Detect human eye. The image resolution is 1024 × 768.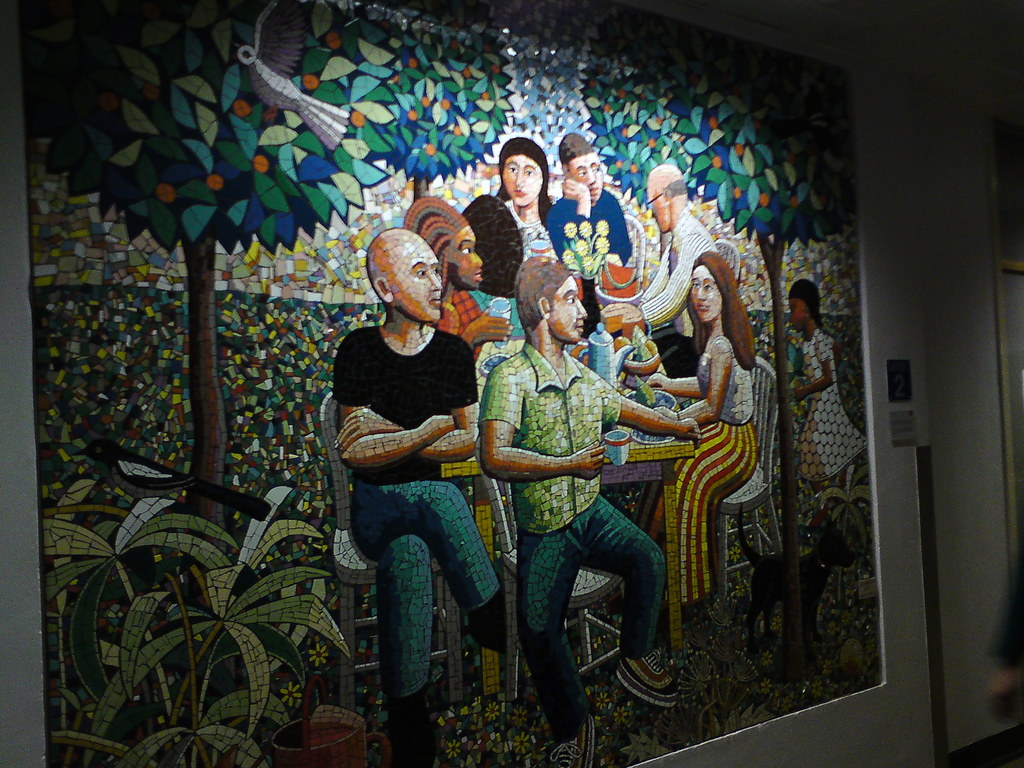
594 166 602 172.
